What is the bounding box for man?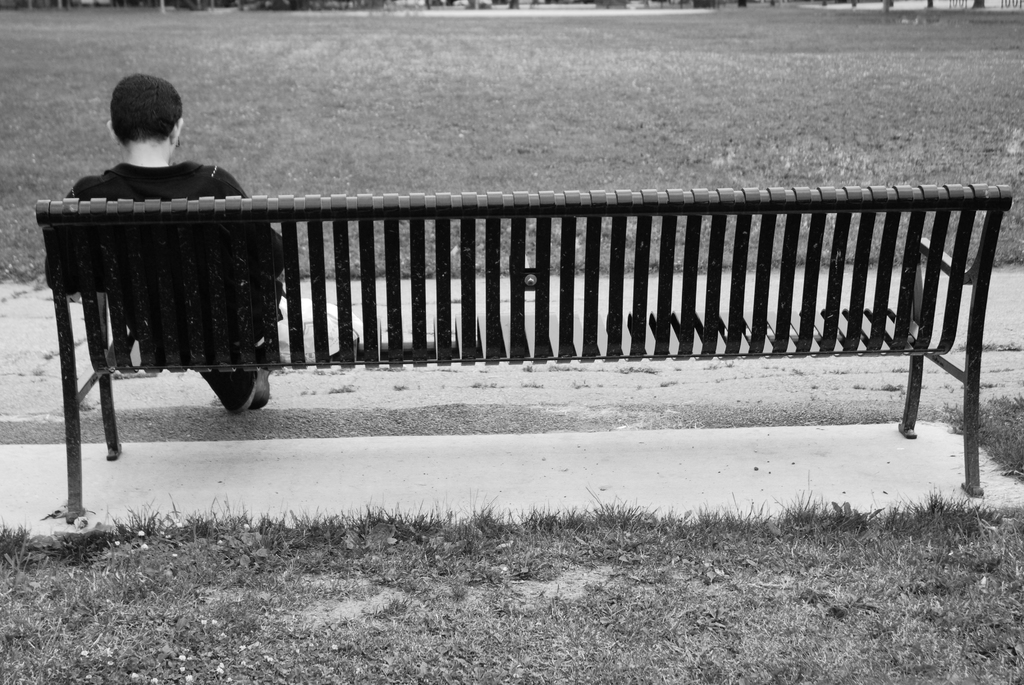
[40,88,285,452].
